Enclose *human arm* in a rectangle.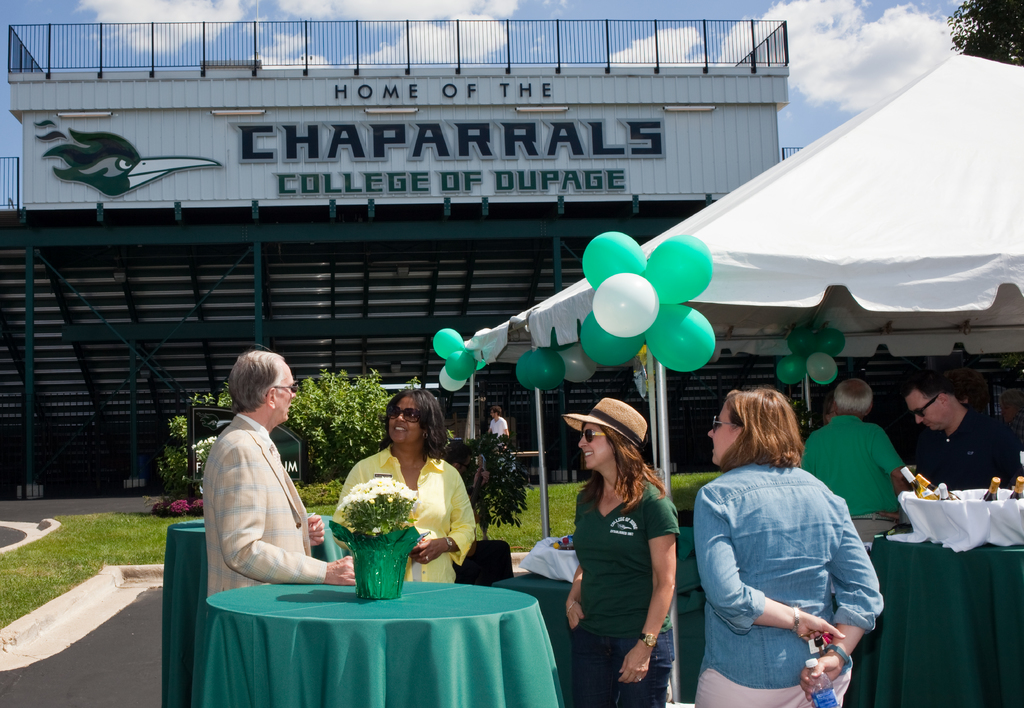
402, 470, 478, 561.
